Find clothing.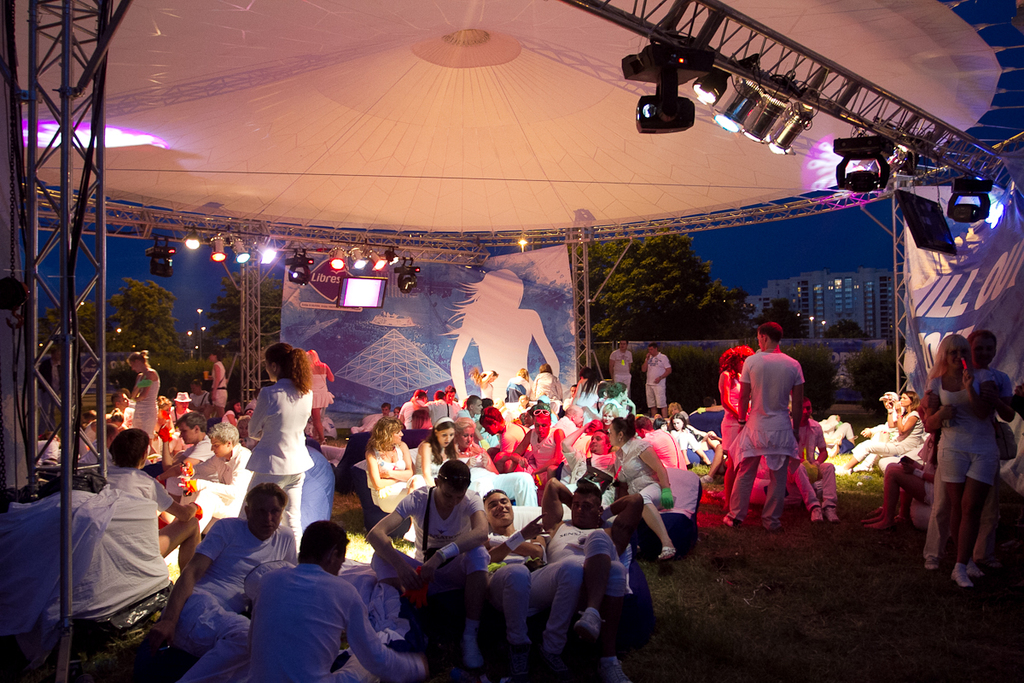
530, 429, 566, 476.
